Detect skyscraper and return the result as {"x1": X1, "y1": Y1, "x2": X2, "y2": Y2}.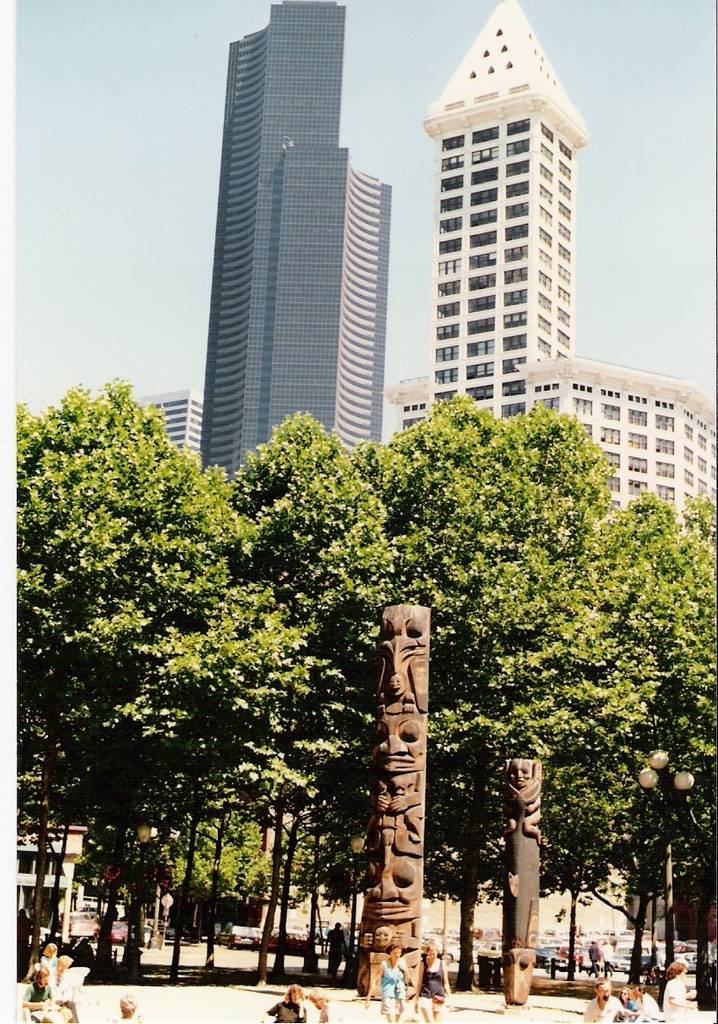
{"x1": 347, "y1": 157, "x2": 388, "y2": 461}.
